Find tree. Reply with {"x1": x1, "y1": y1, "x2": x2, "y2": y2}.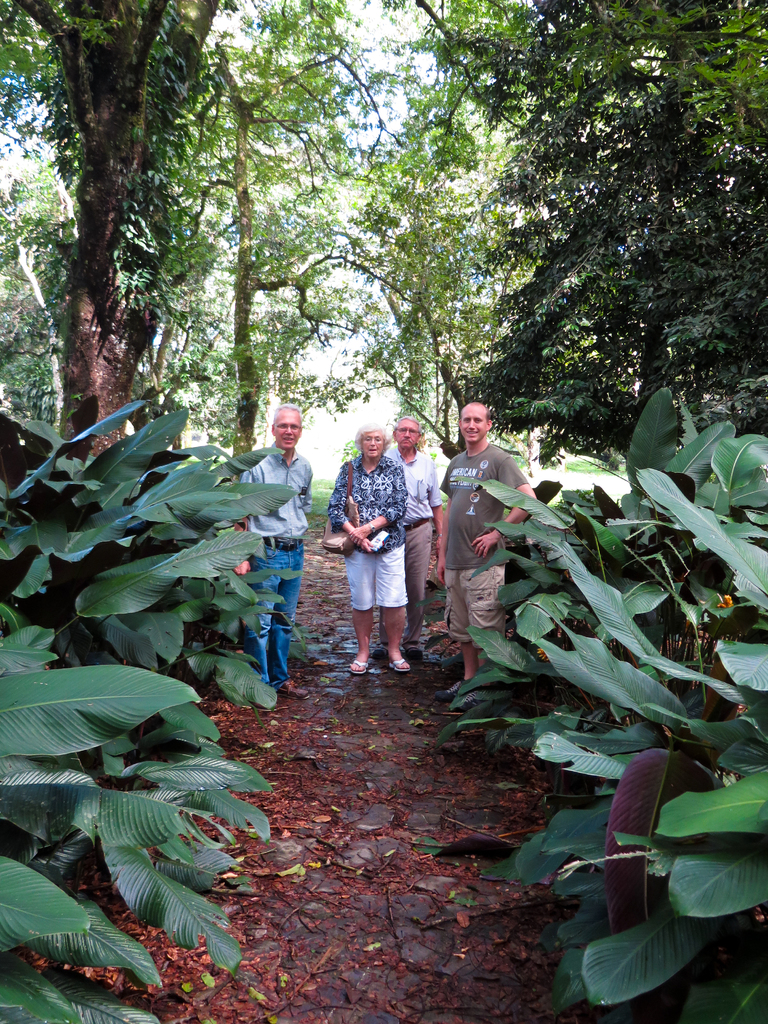
{"x1": 456, "y1": 67, "x2": 730, "y2": 472}.
